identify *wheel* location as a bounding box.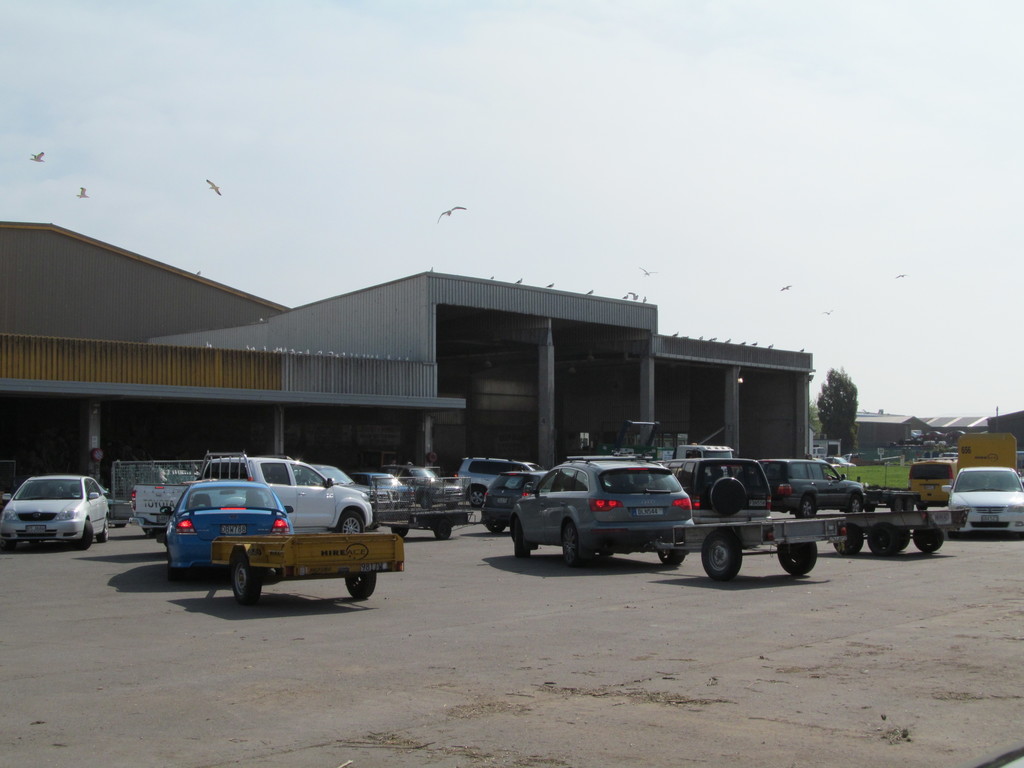
detection(392, 526, 410, 537).
